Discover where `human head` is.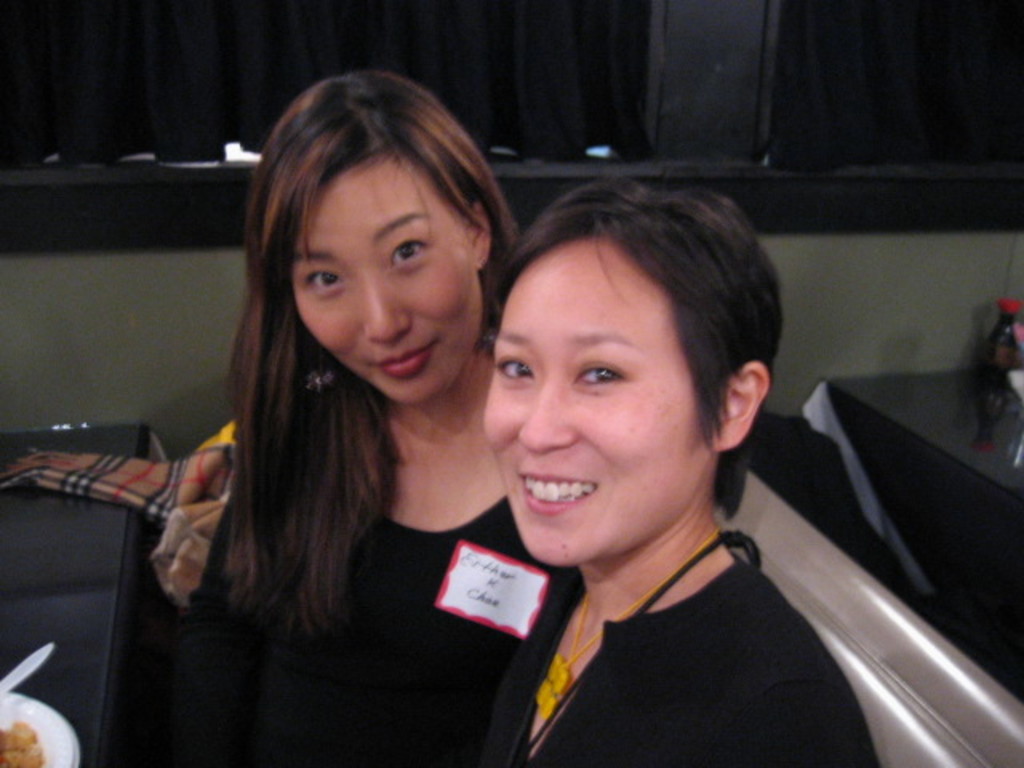
Discovered at (485,174,760,531).
